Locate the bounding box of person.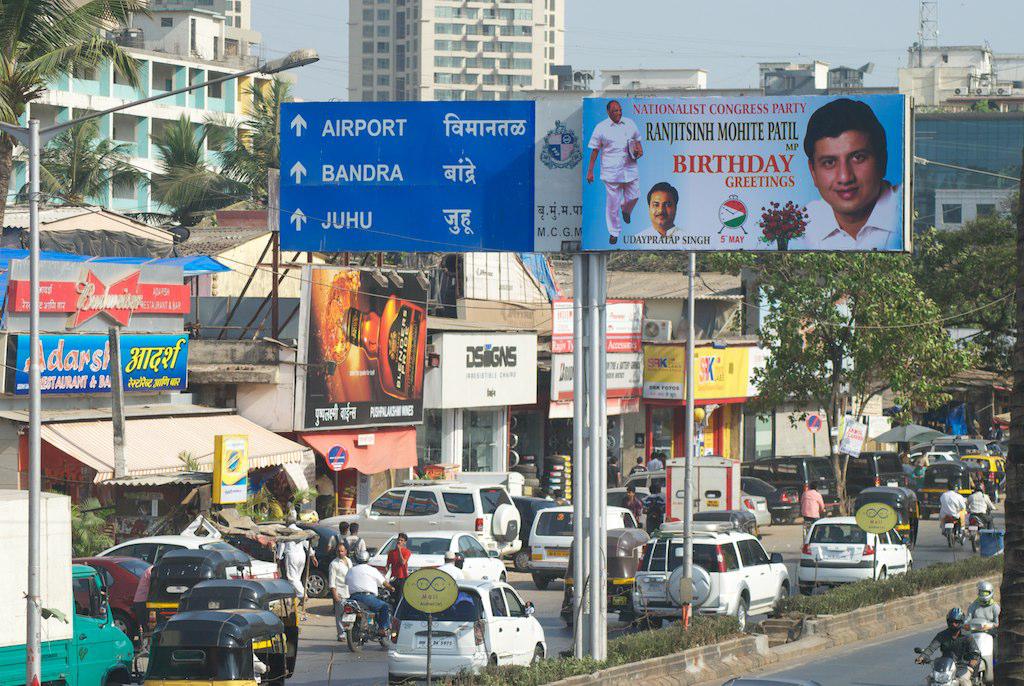
Bounding box: box=[133, 562, 156, 641].
